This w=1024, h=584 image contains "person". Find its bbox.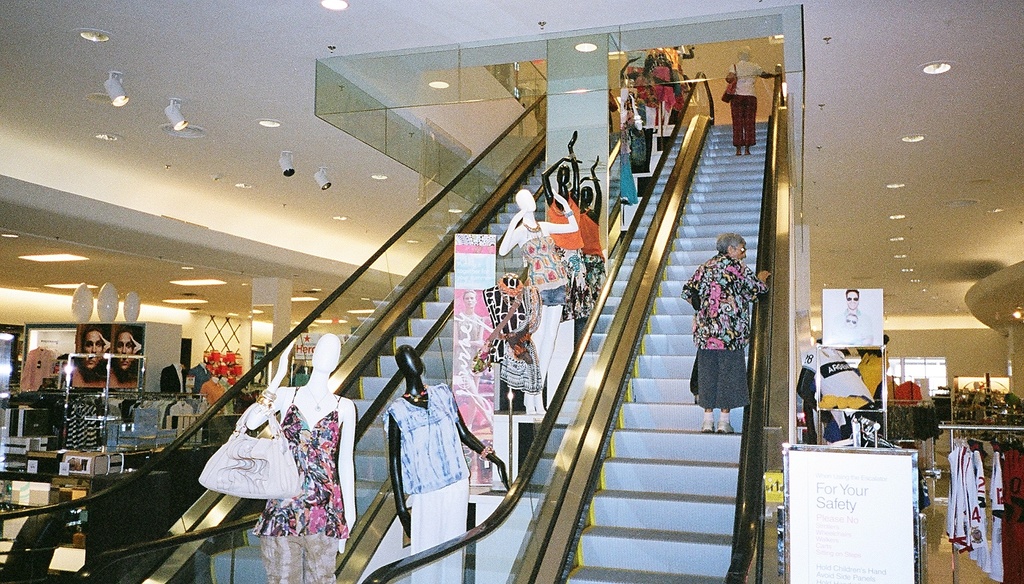
646/40/693/110.
